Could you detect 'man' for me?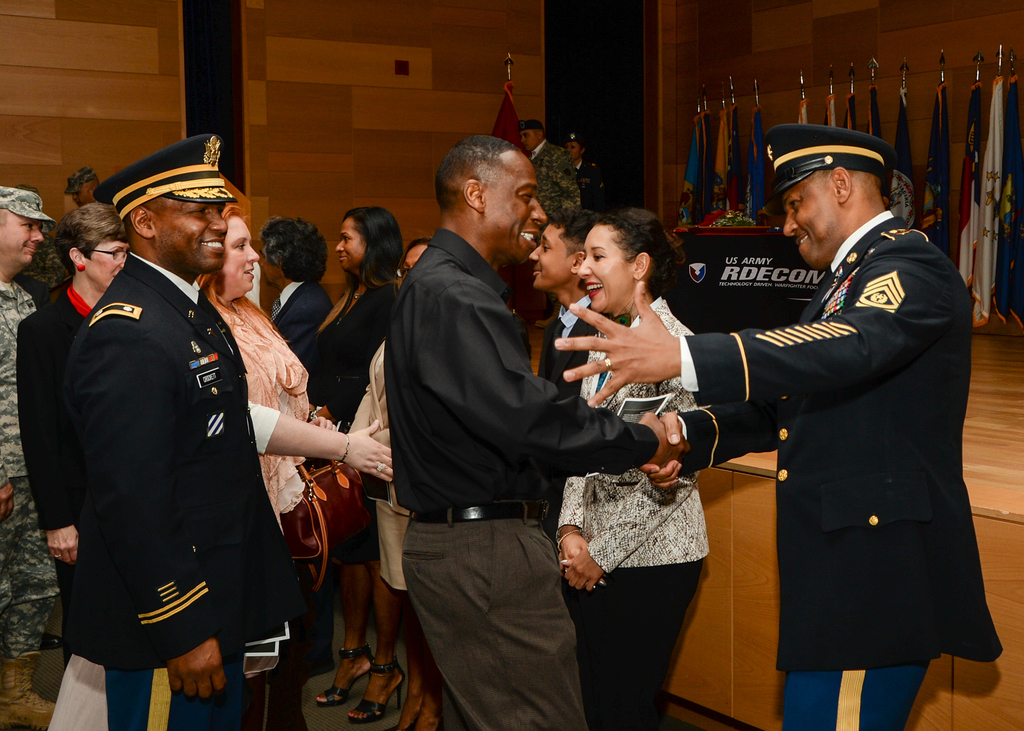
Detection result: select_region(382, 134, 691, 730).
